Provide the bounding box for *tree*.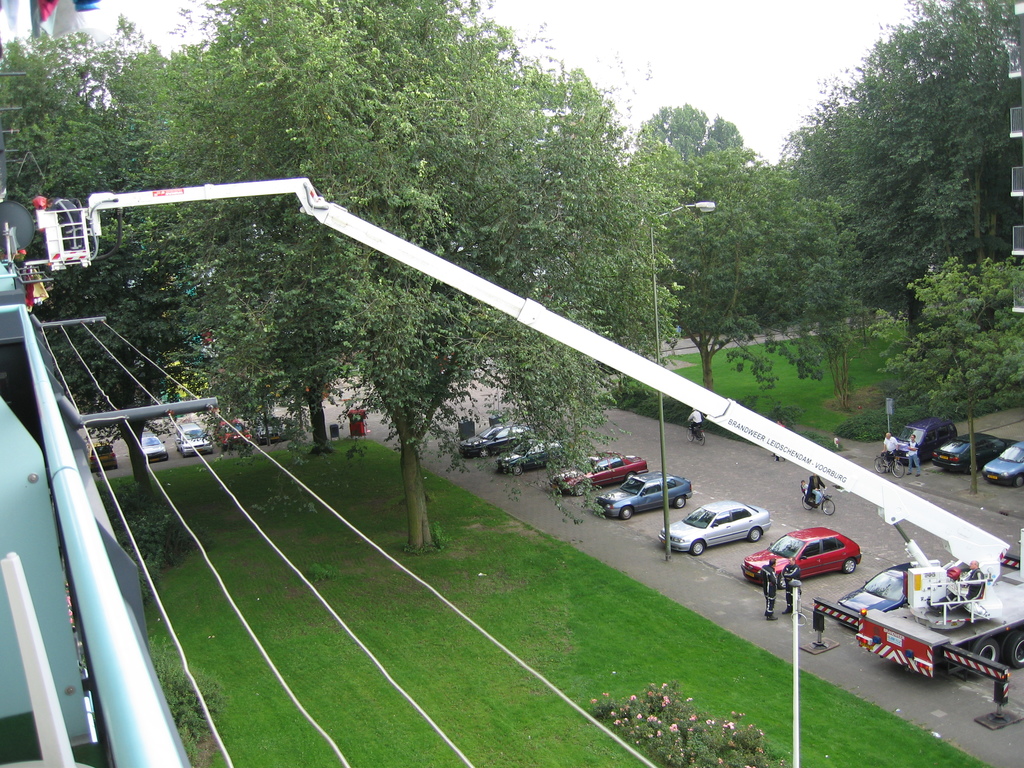
bbox(618, 93, 792, 463).
